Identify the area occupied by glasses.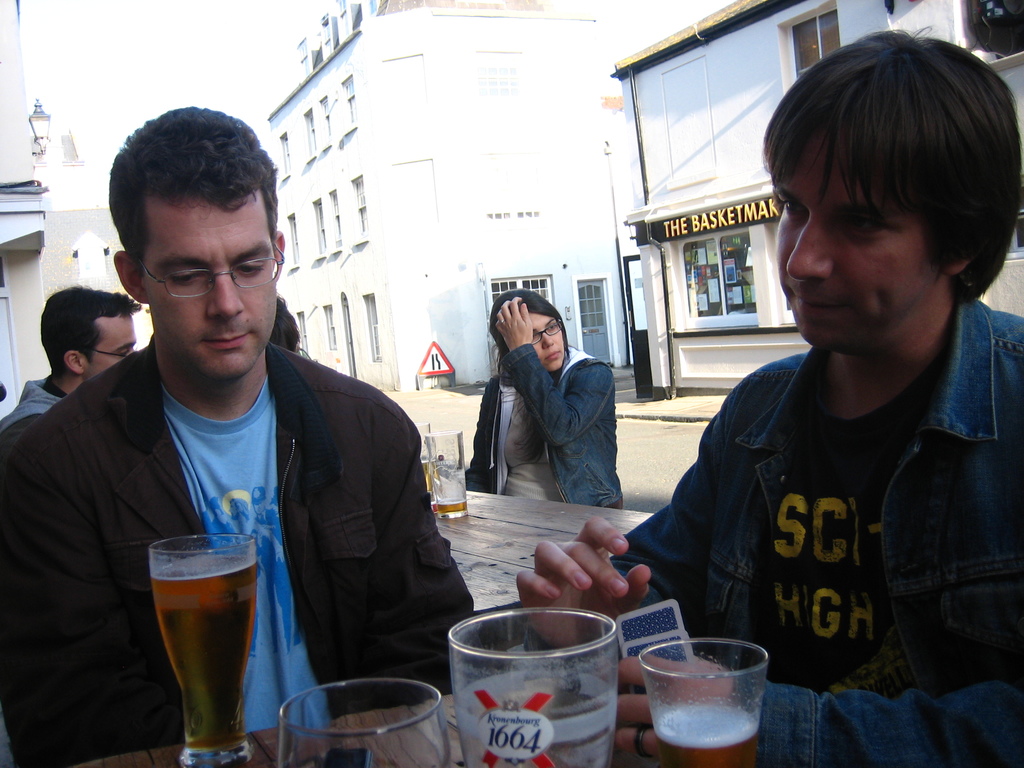
Area: detection(530, 319, 563, 346).
